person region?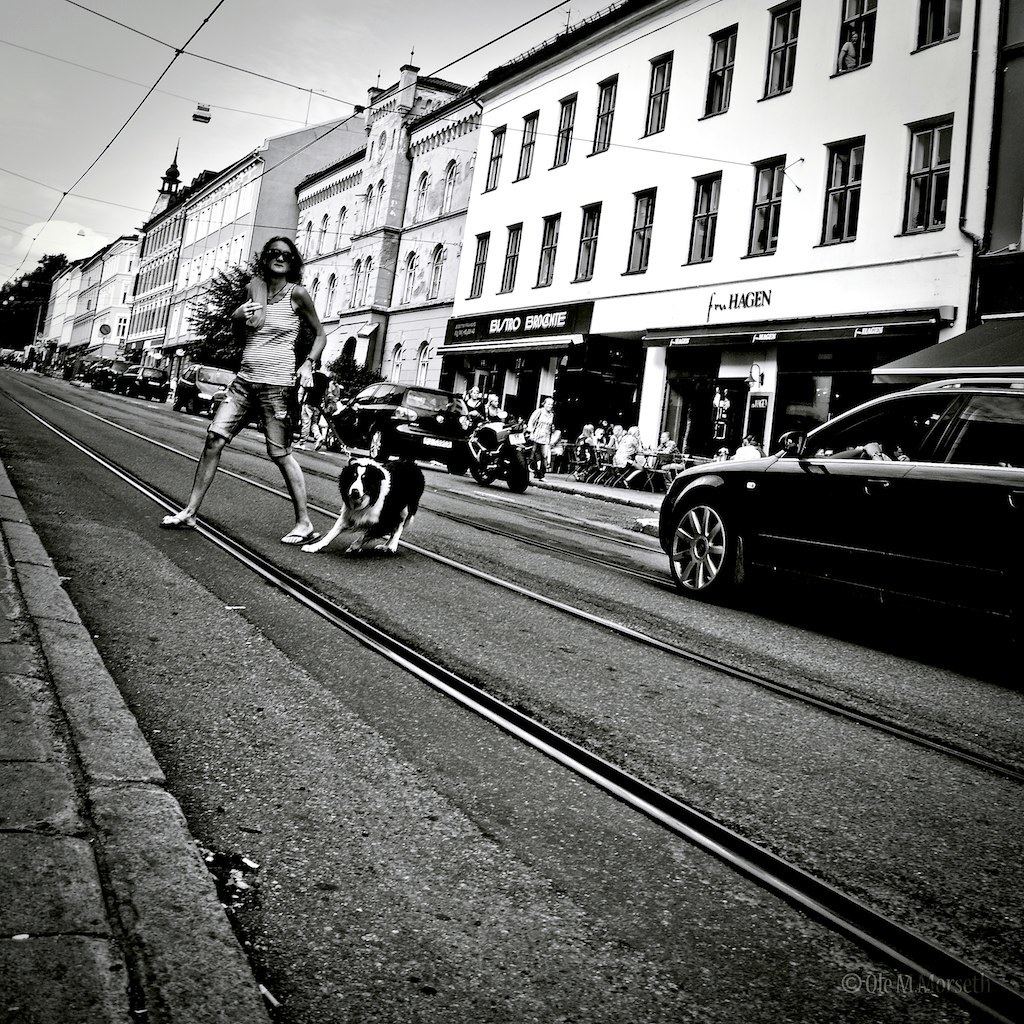
(x1=157, y1=237, x2=320, y2=535)
